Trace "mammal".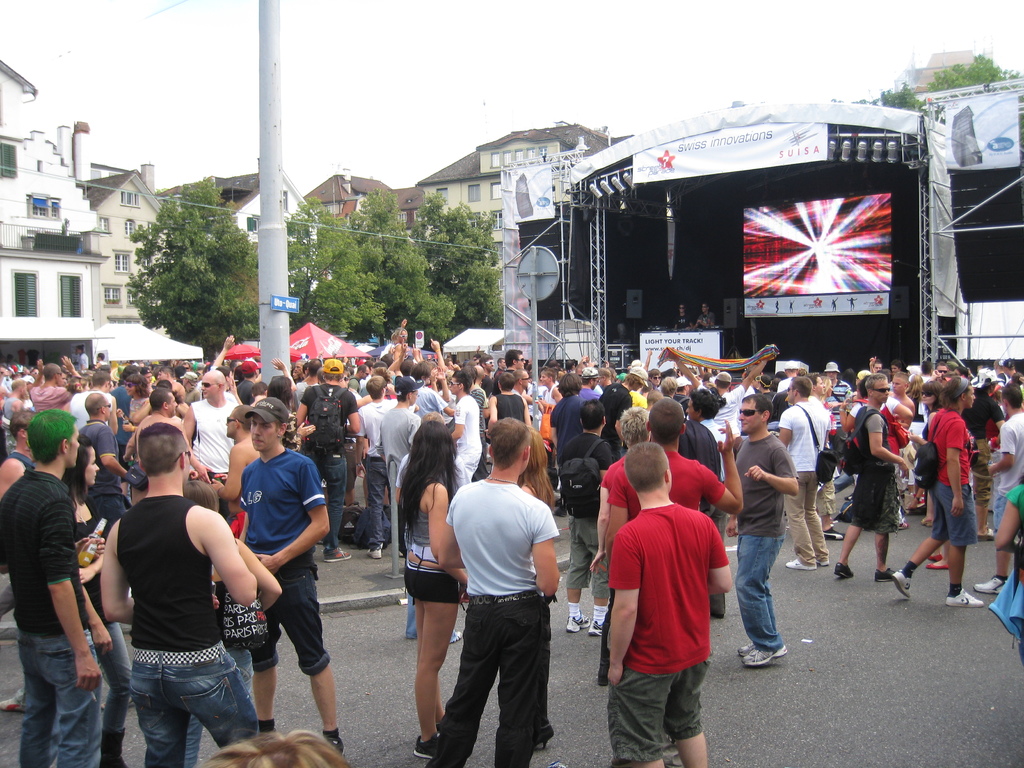
Traced to crop(392, 414, 473, 762).
